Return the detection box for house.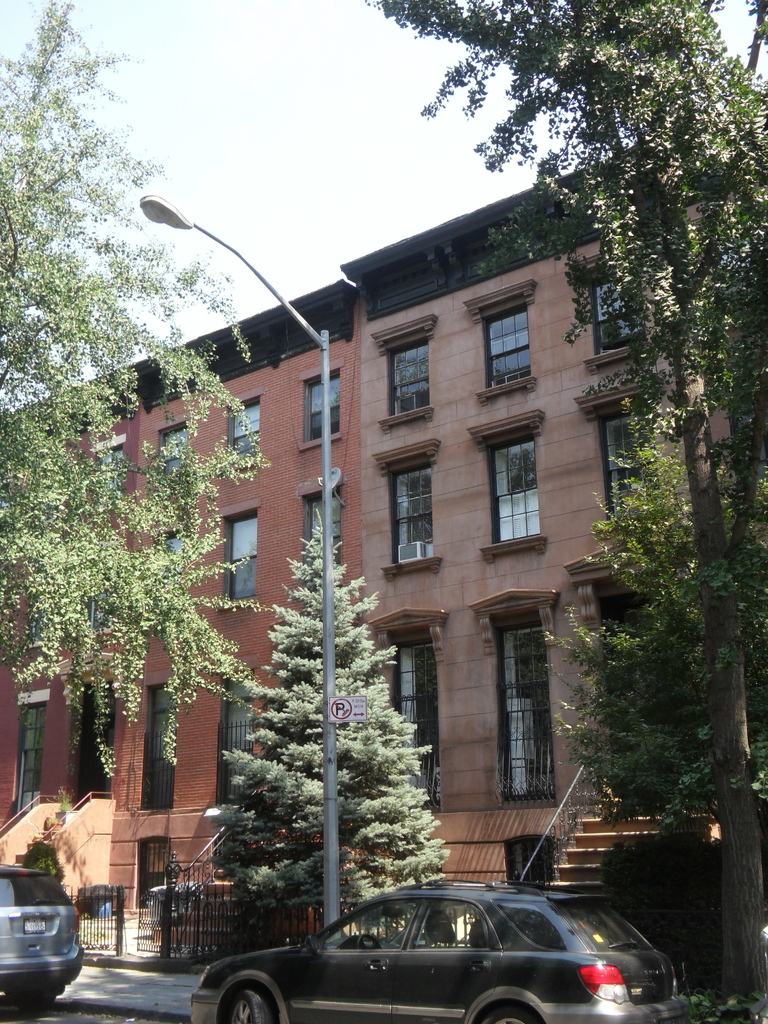
left=341, top=139, right=739, bottom=906.
